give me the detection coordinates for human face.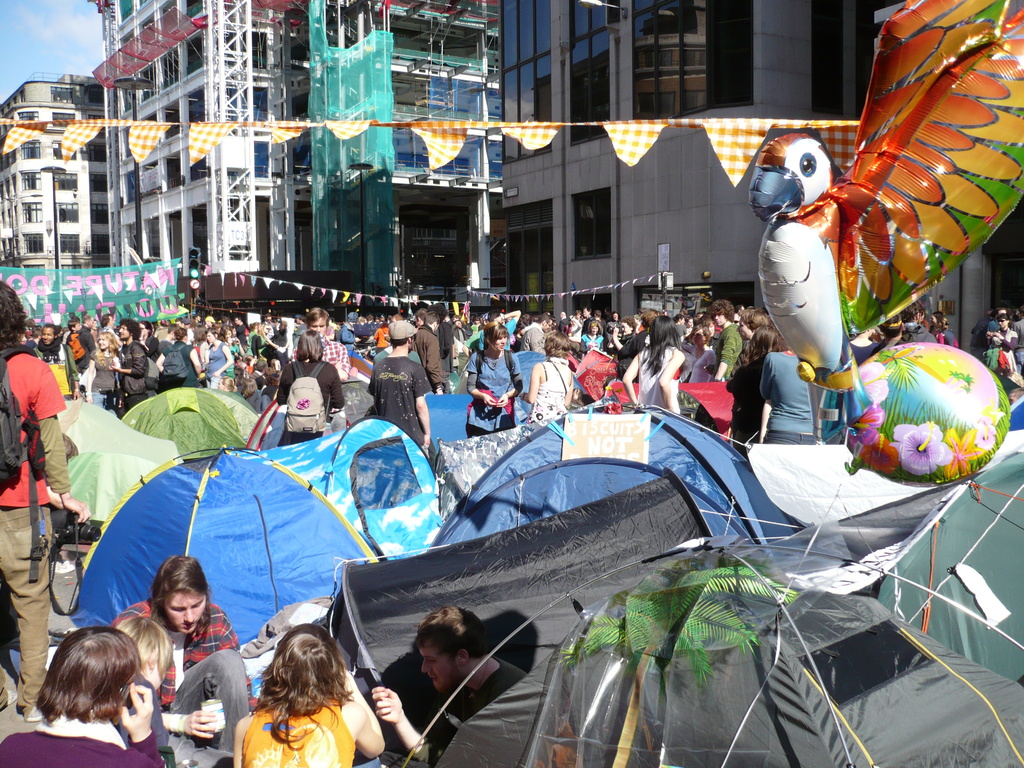
x1=44, y1=325, x2=52, y2=344.
